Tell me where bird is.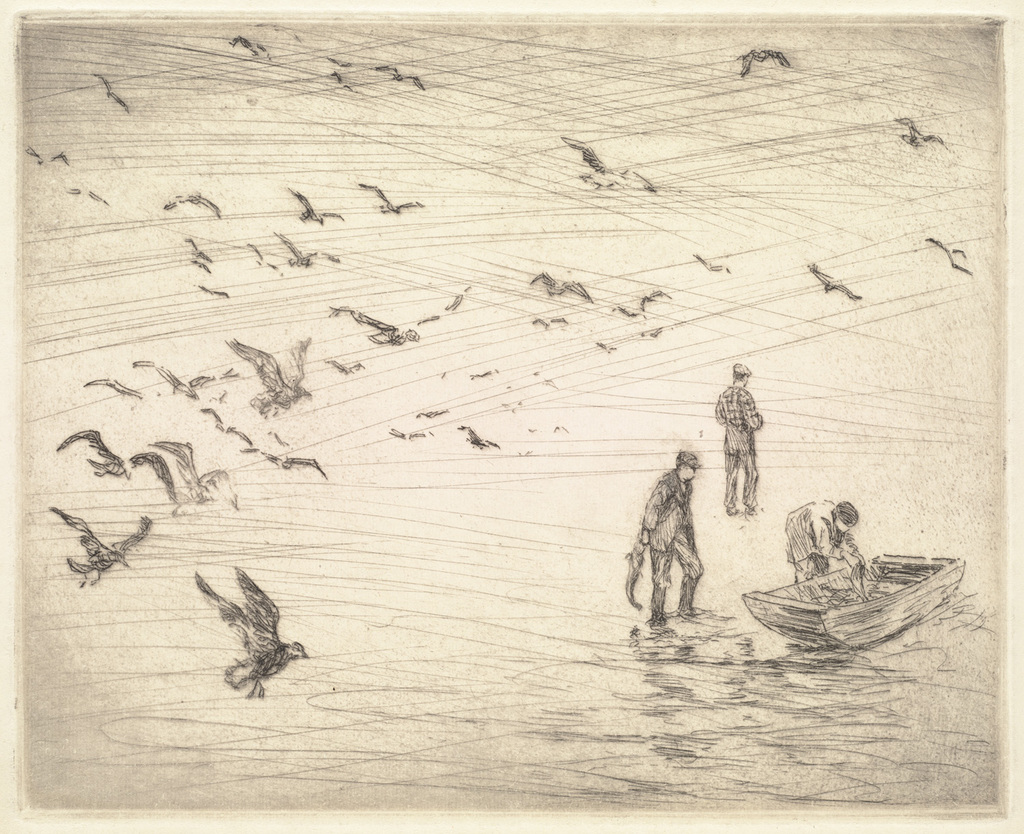
bird is at crop(247, 238, 285, 276).
